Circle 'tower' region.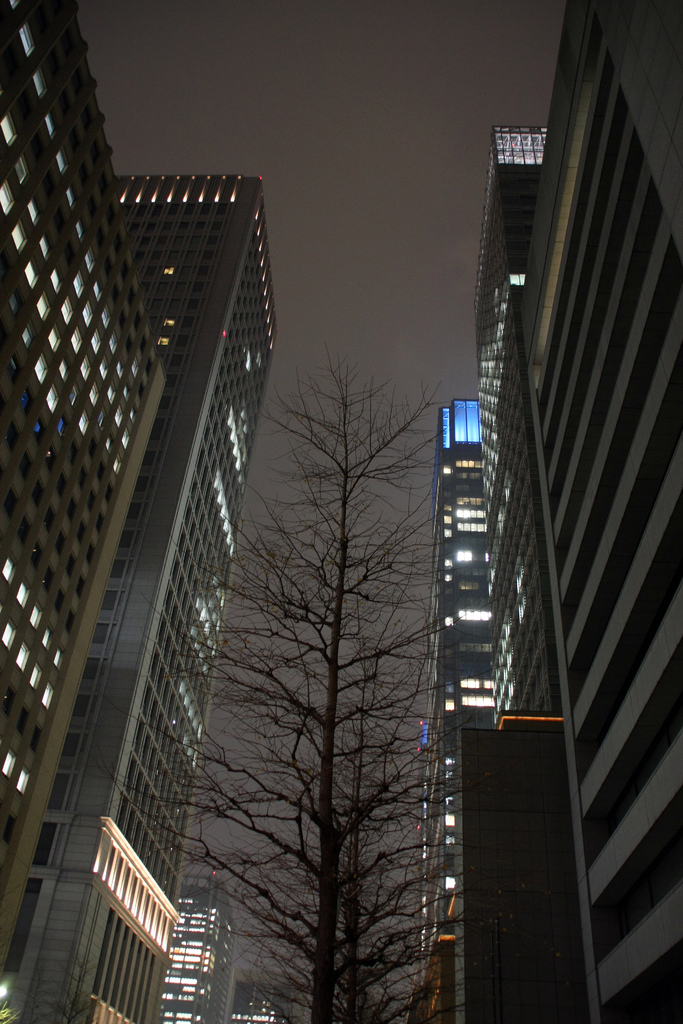
Region: (x1=0, y1=157, x2=282, y2=1023).
